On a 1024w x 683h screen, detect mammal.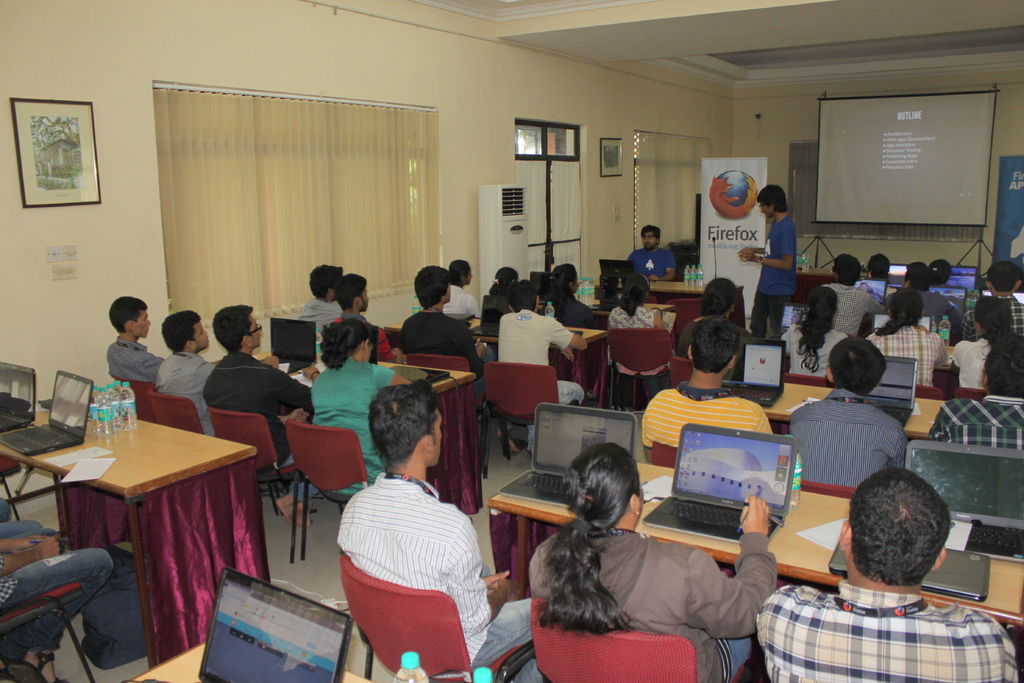
627,224,677,281.
